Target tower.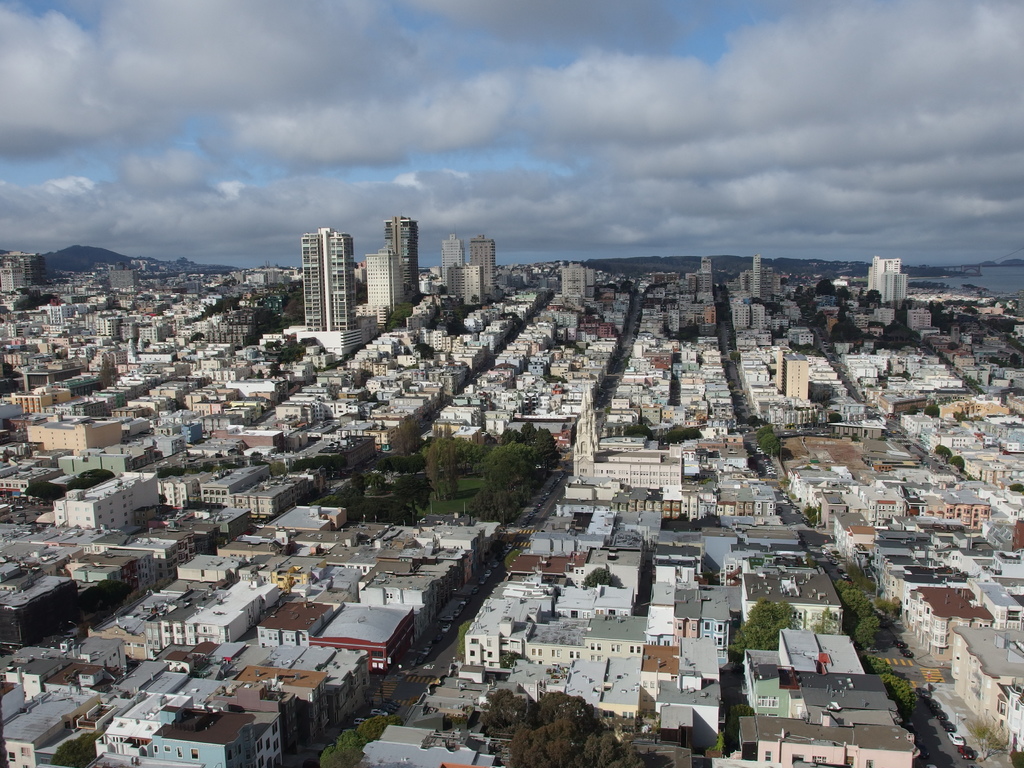
Target region: BBox(354, 252, 403, 335).
